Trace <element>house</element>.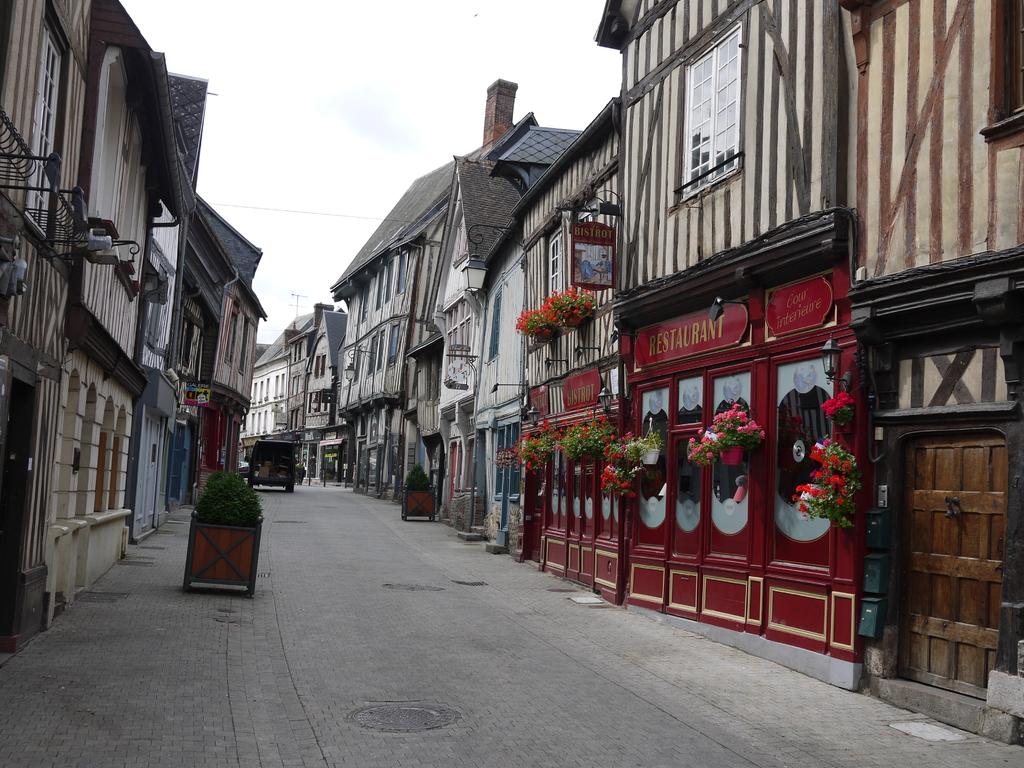
Traced to <bbox>591, 0, 838, 679</bbox>.
